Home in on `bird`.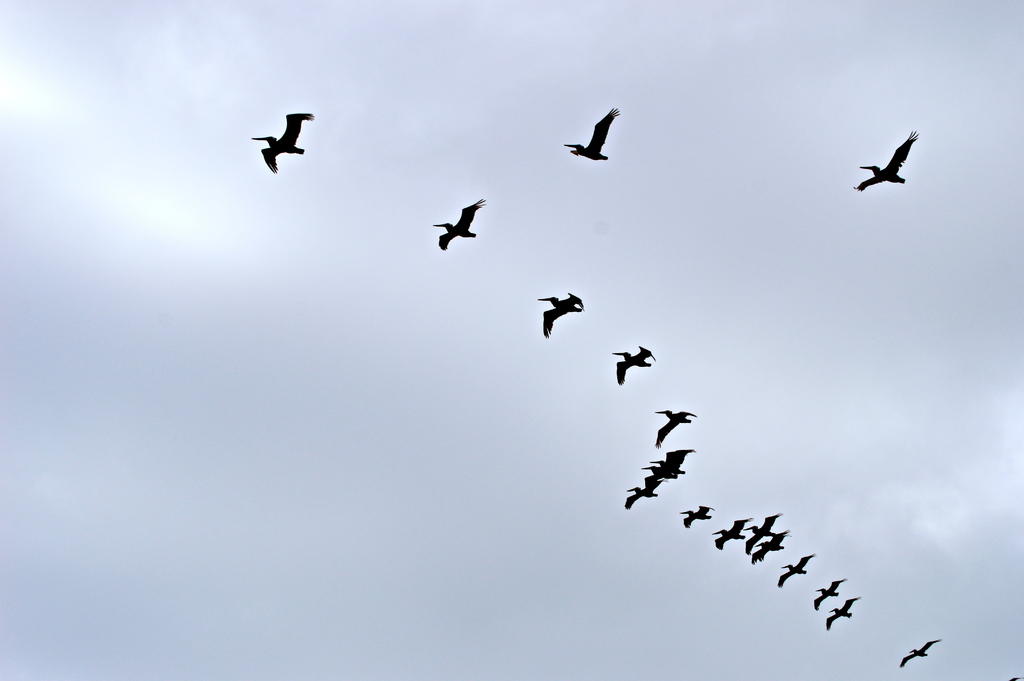
Homed in at 894 637 939 669.
